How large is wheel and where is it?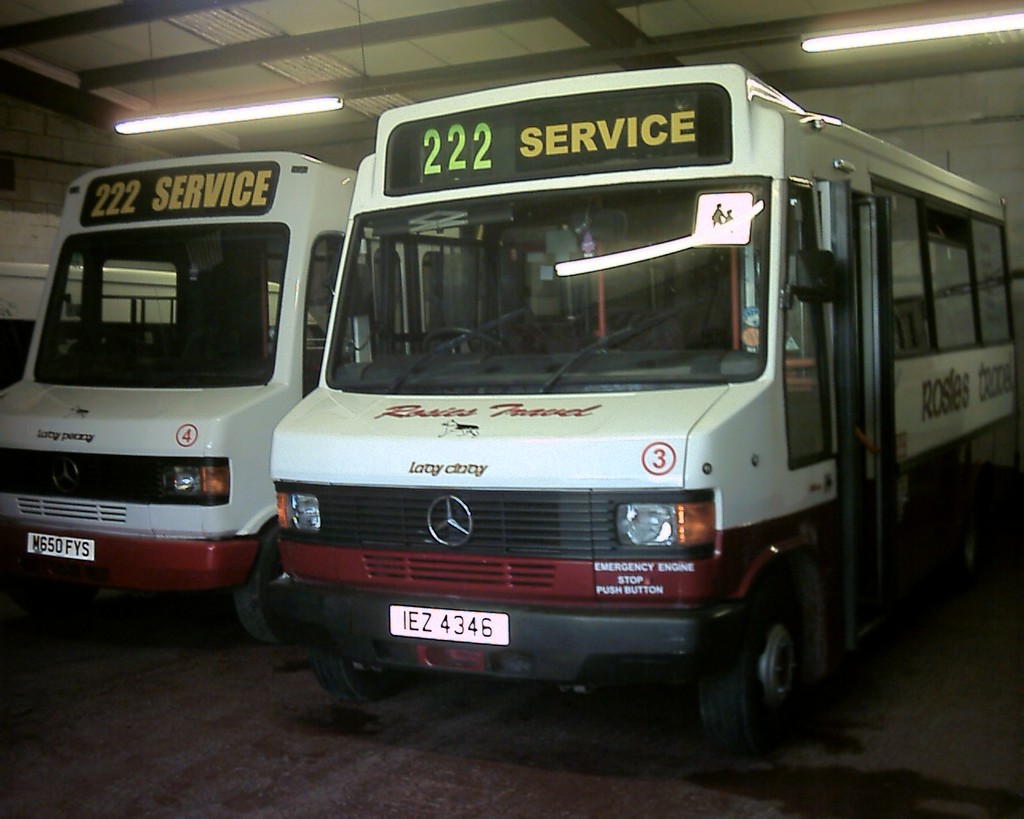
Bounding box: (x1=425, y1=325, x2=504, y2=356).
